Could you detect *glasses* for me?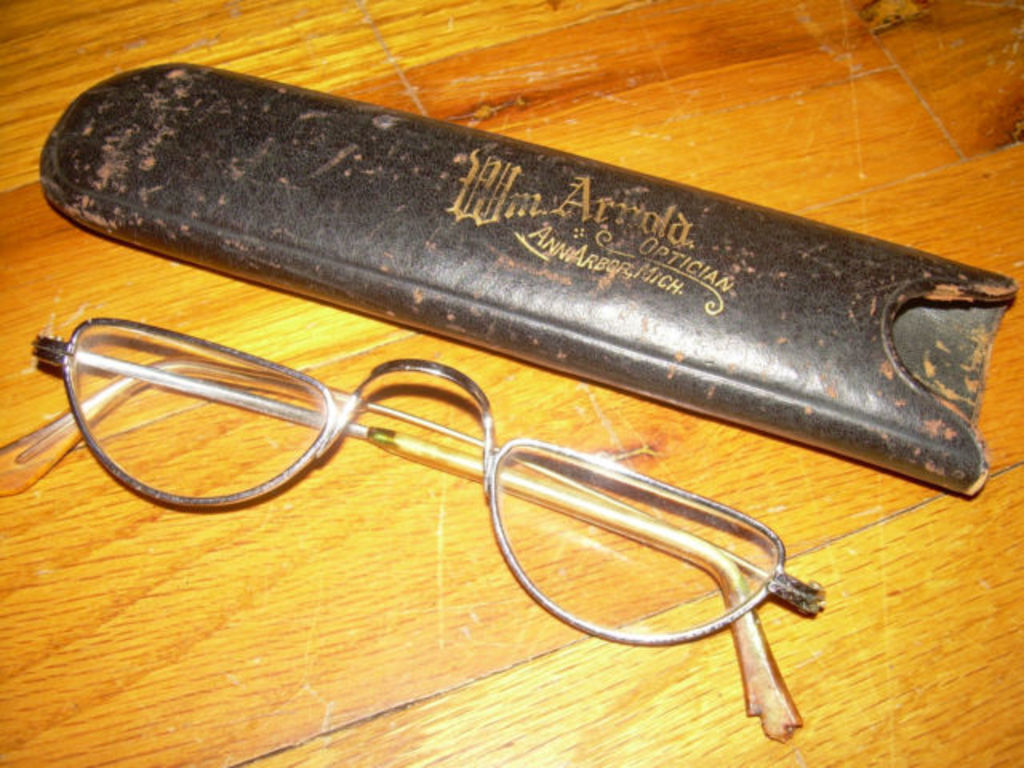
Detection result: rect(0, 309, 829, 747).
